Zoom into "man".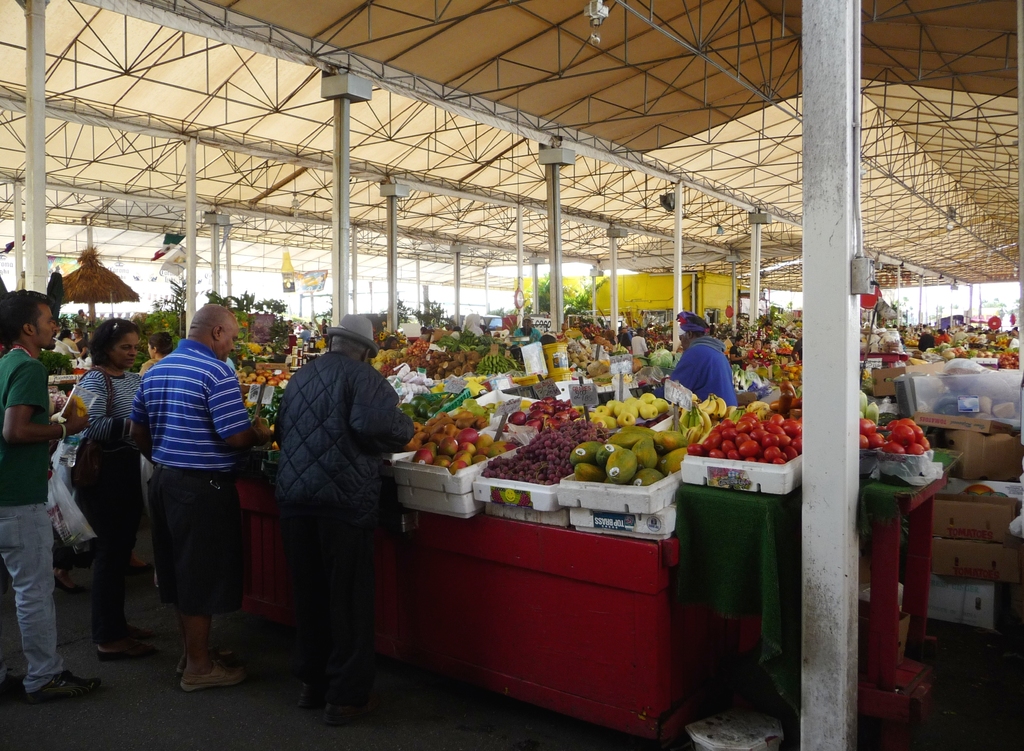
Zoom target: [639,311,739,404].
